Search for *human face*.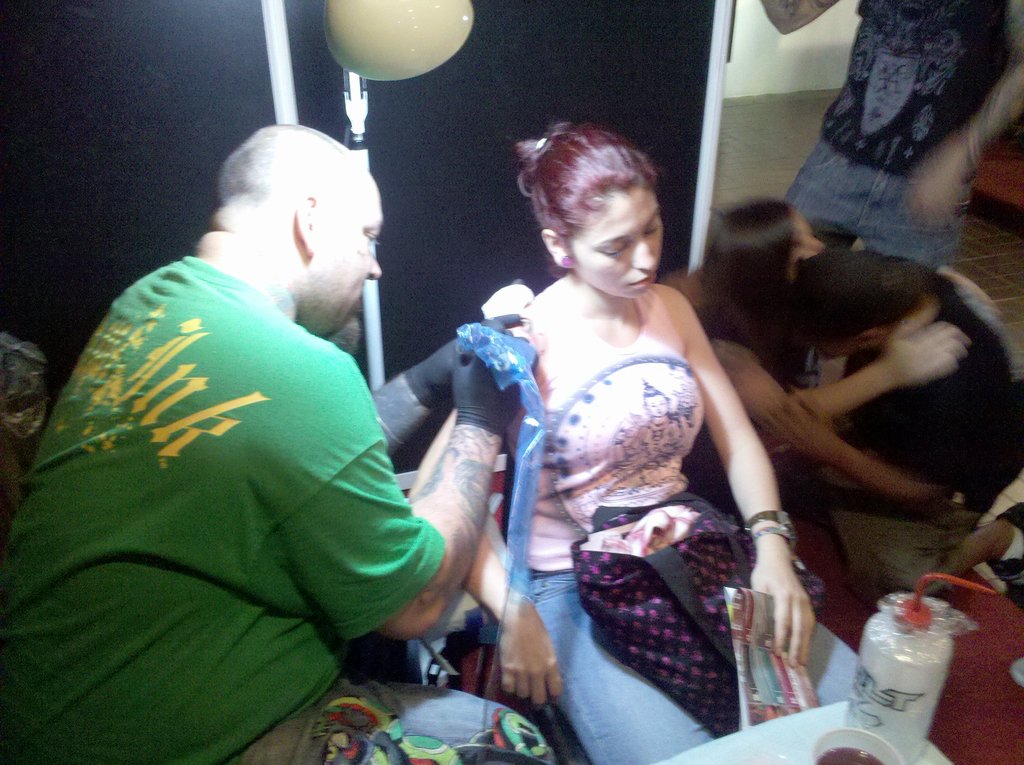
Found at [570,188,664,295].
